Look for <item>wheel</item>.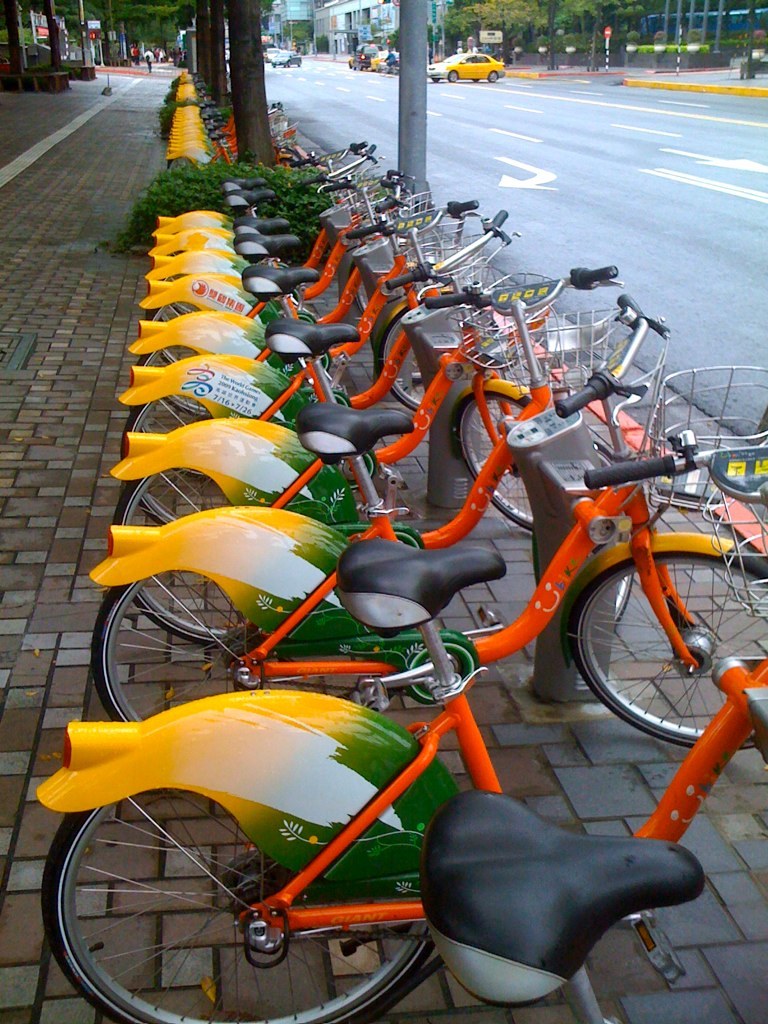
Found: {"x1": 40, "y1": 786, "x2": 441, "y2": 999}.
